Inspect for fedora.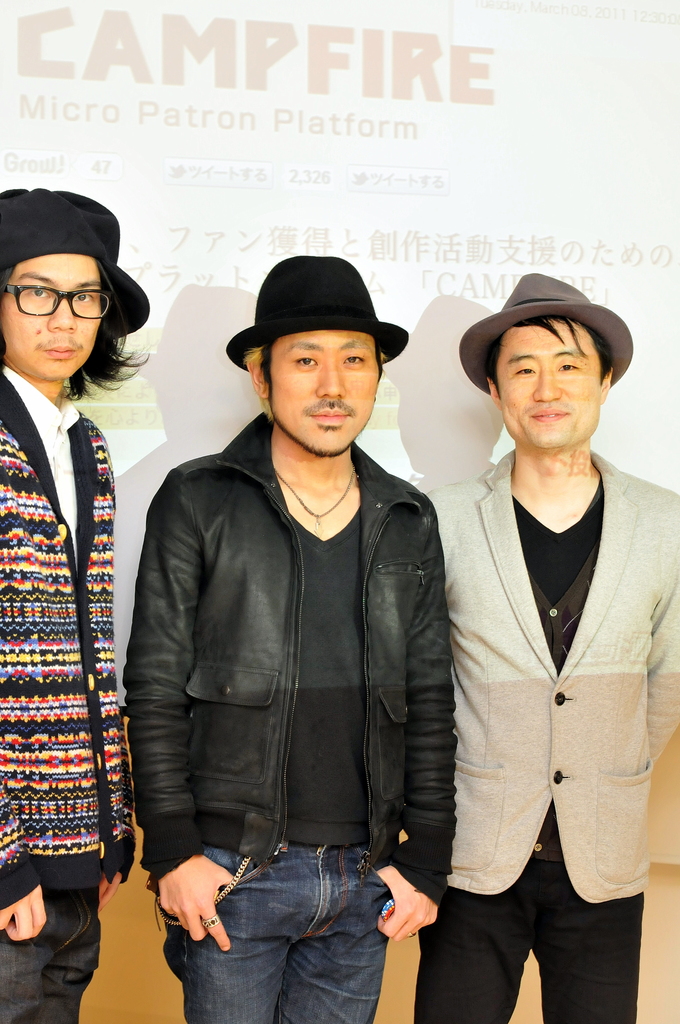
Inspection: [460,271,633,392].
